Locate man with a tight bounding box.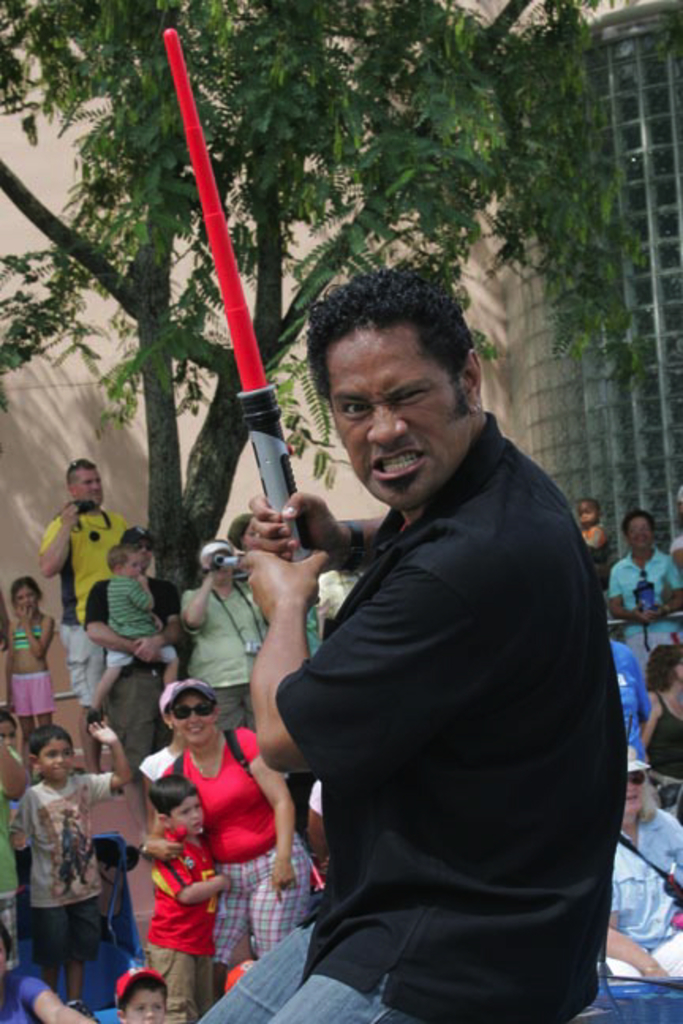
BBox(40, 455, 130, 795).
